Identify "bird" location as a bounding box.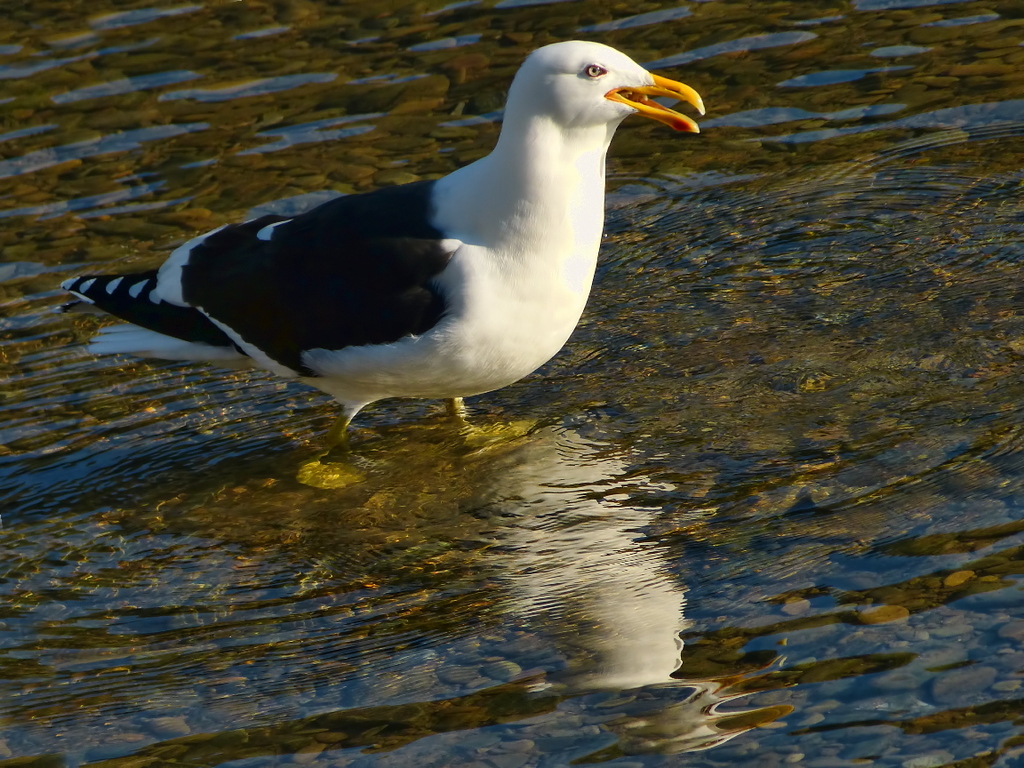
52 36 708 492.
